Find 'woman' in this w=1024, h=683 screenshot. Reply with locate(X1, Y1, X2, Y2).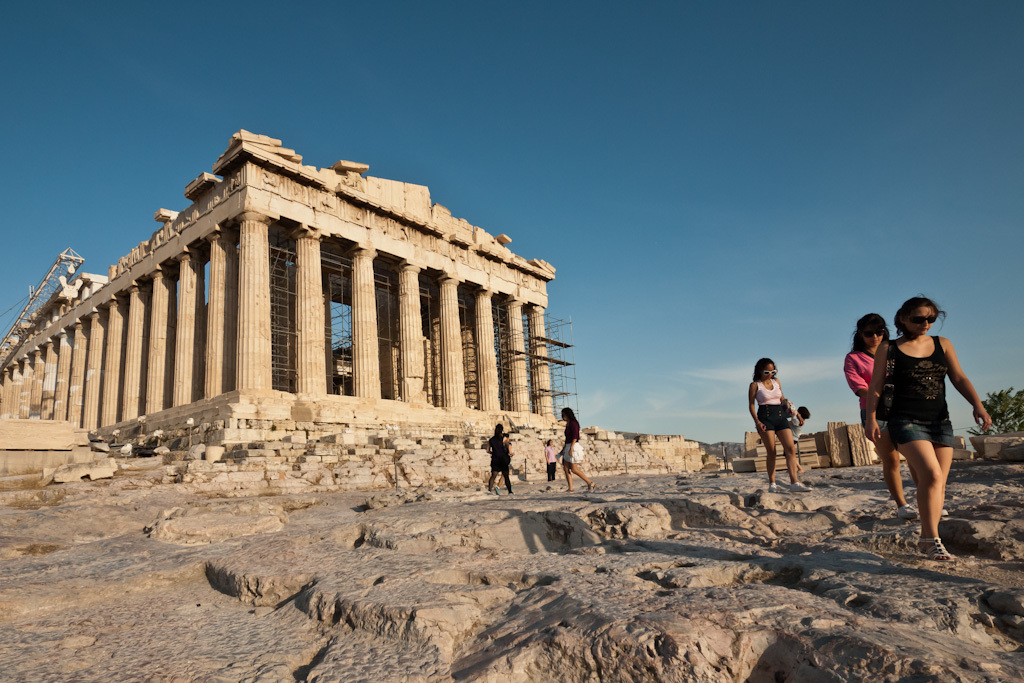
locate(846, 314, 911, 524).
